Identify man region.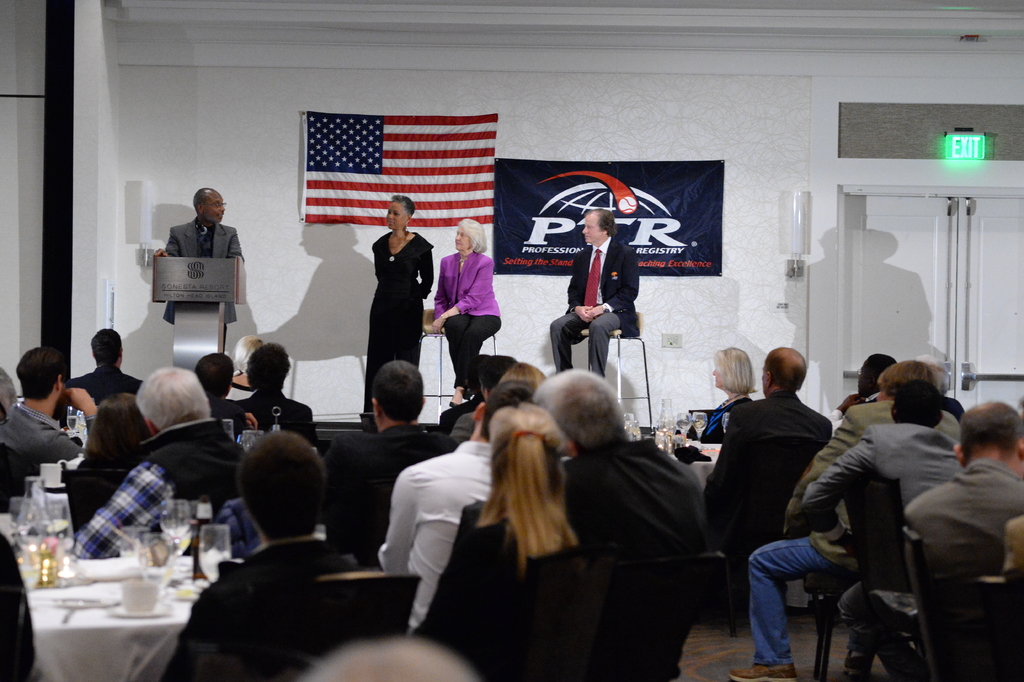
Region: bbox(724, 350, 963, 681).
